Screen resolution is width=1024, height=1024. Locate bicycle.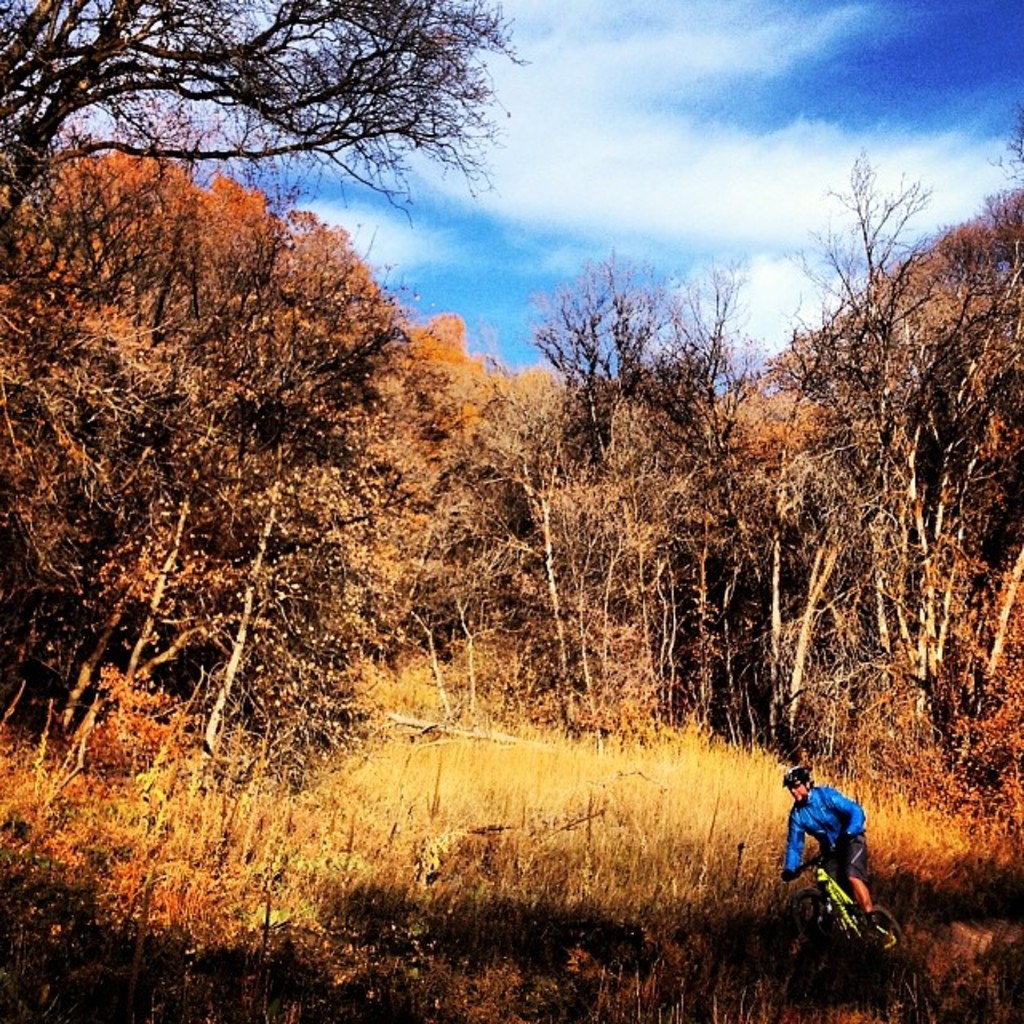
(778, 830, 904, 941).
